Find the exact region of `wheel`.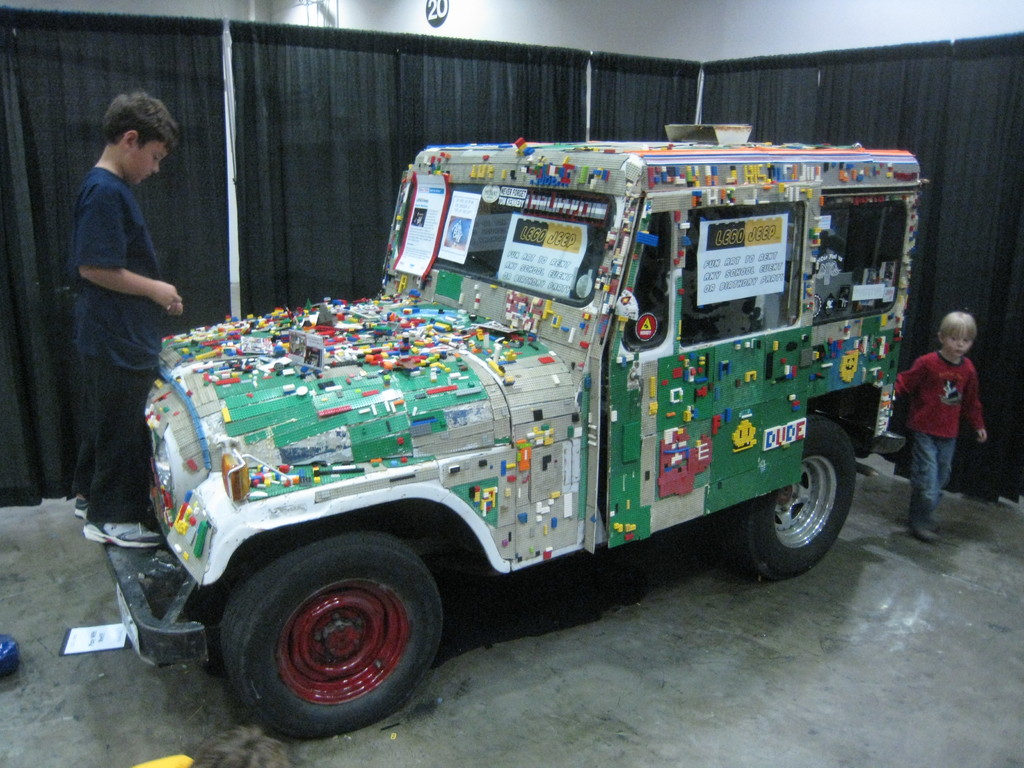
Exact region: [719, 410, 858, 579].
